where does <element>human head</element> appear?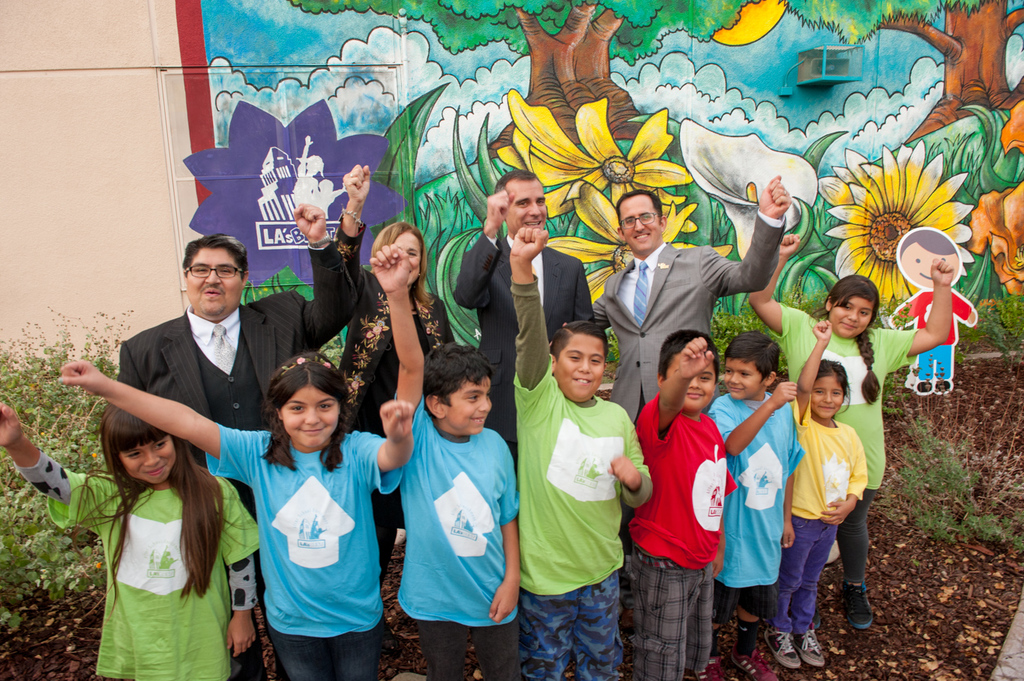
Appears at x1=90, y1=407, x2=184, y2=488.
